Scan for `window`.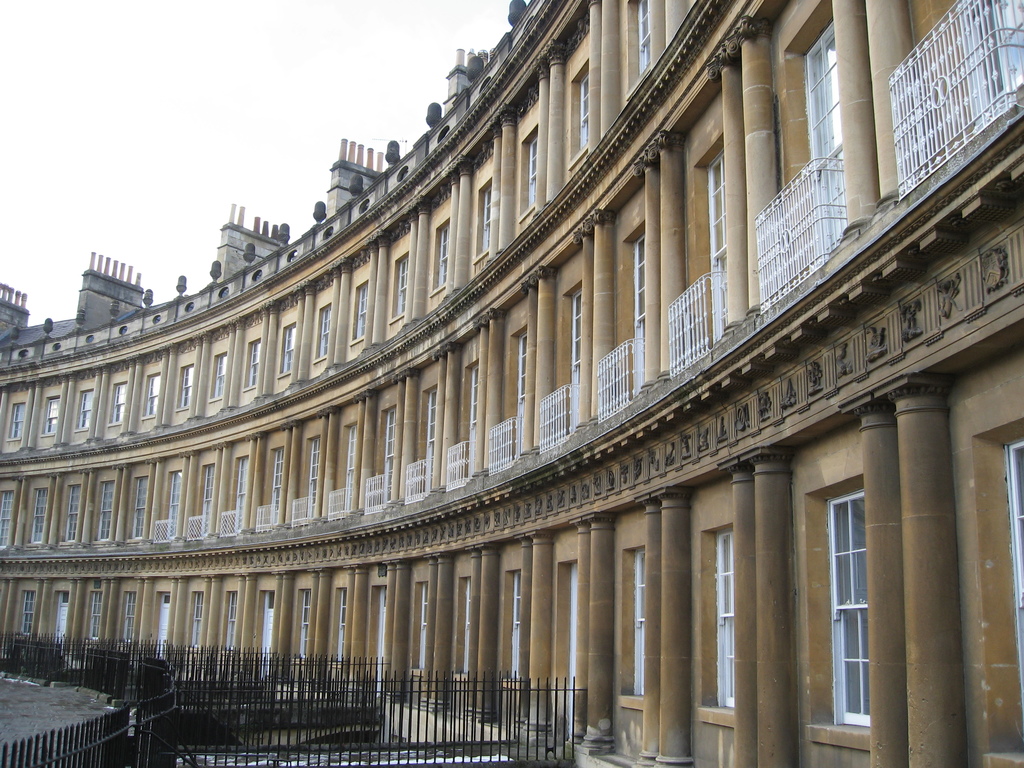
Scan result: <box>212,349,227,399</box>.
